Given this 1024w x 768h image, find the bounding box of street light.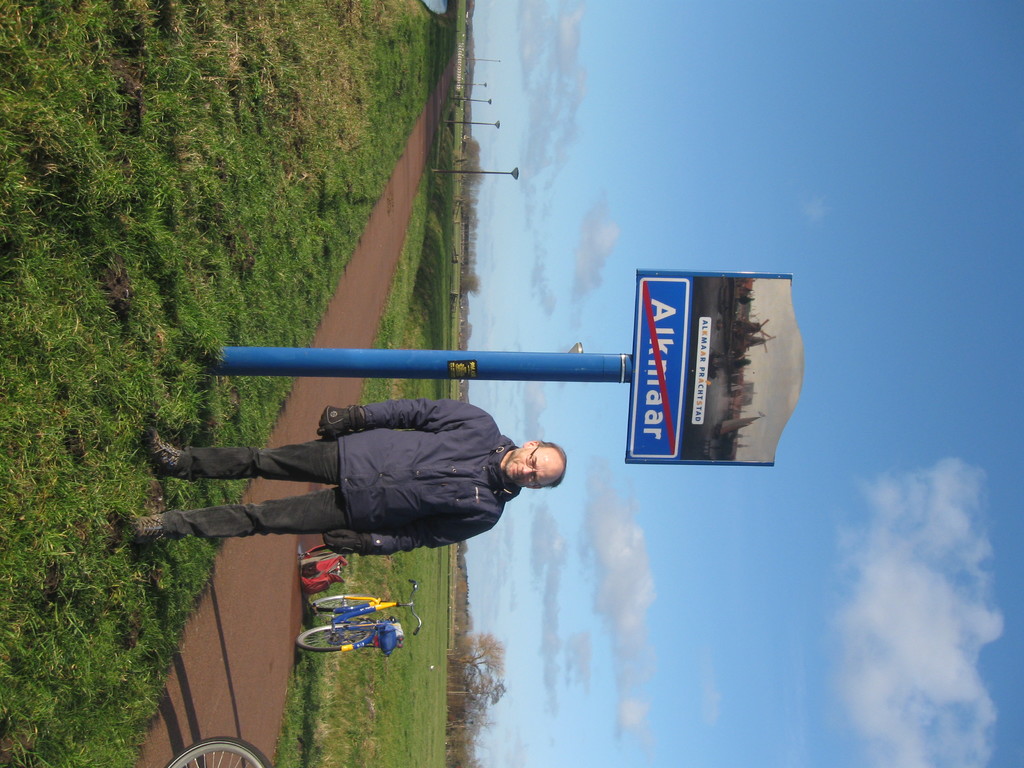
<region>455, 81, 490, 86</region>.
